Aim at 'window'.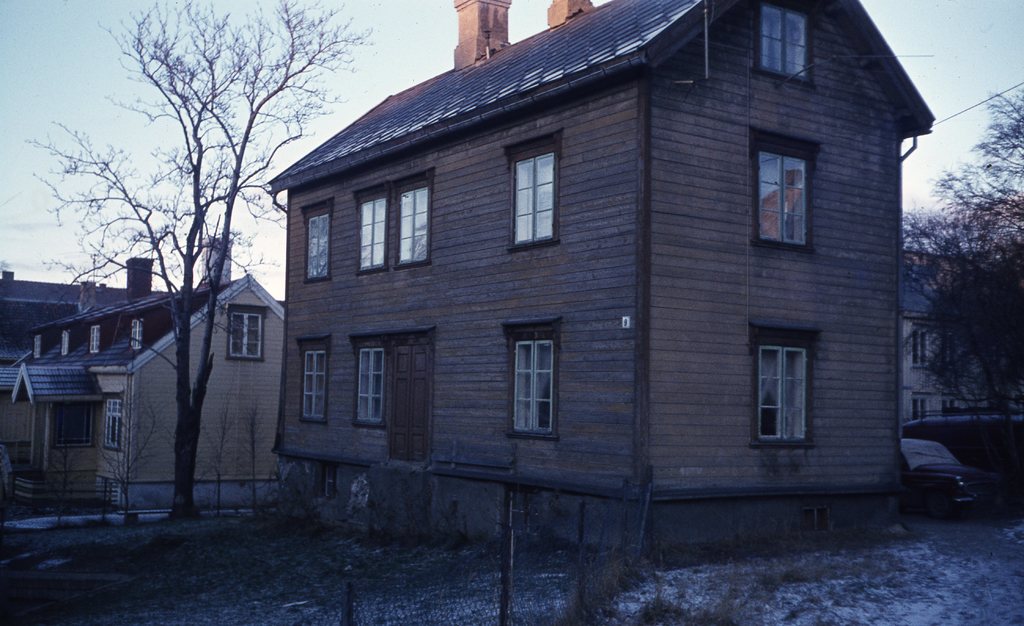
Aimed at crop(510, 139, 556, 251).
